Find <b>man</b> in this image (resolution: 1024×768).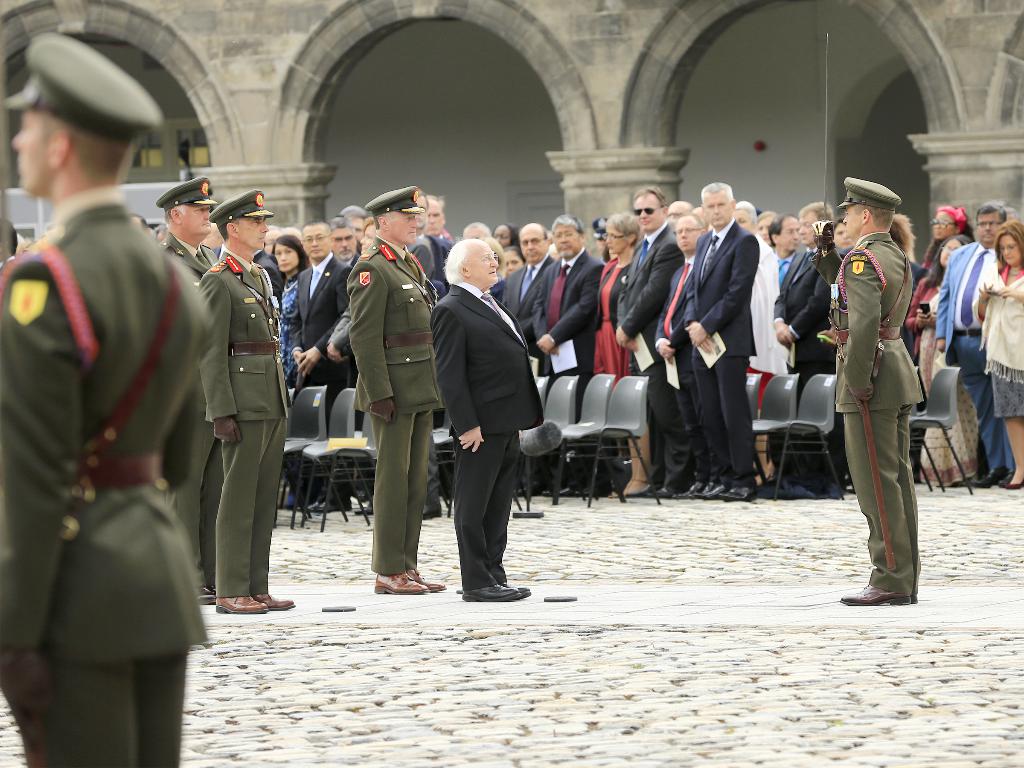
pyautogui.locateOnScreen(525, 213, 607, 496).
